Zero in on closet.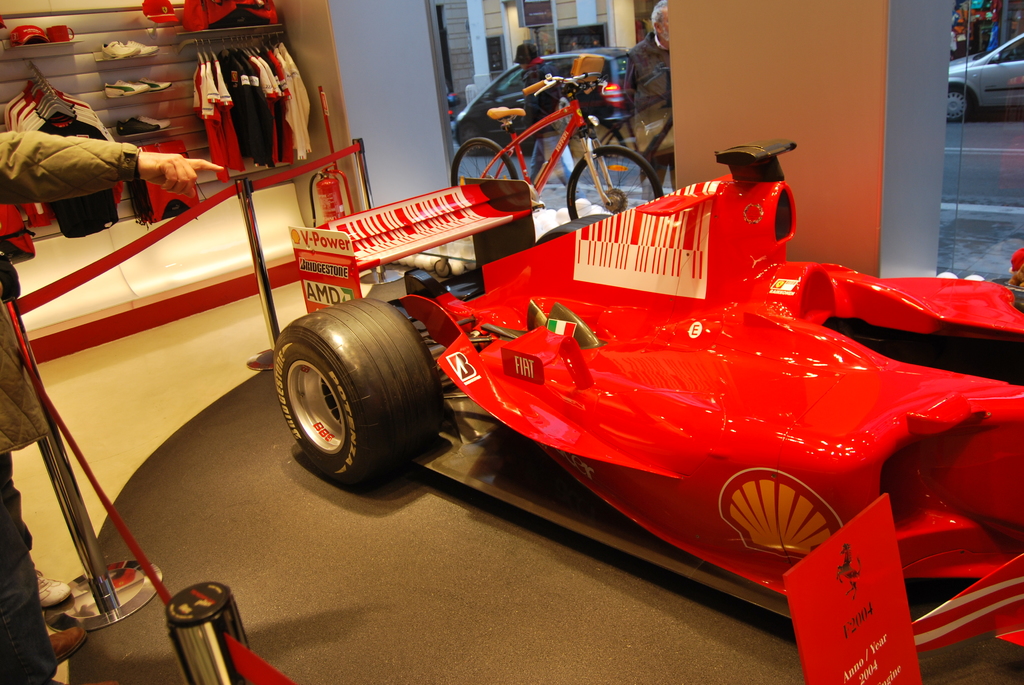
Zeroed in: 0:0:360:364.
